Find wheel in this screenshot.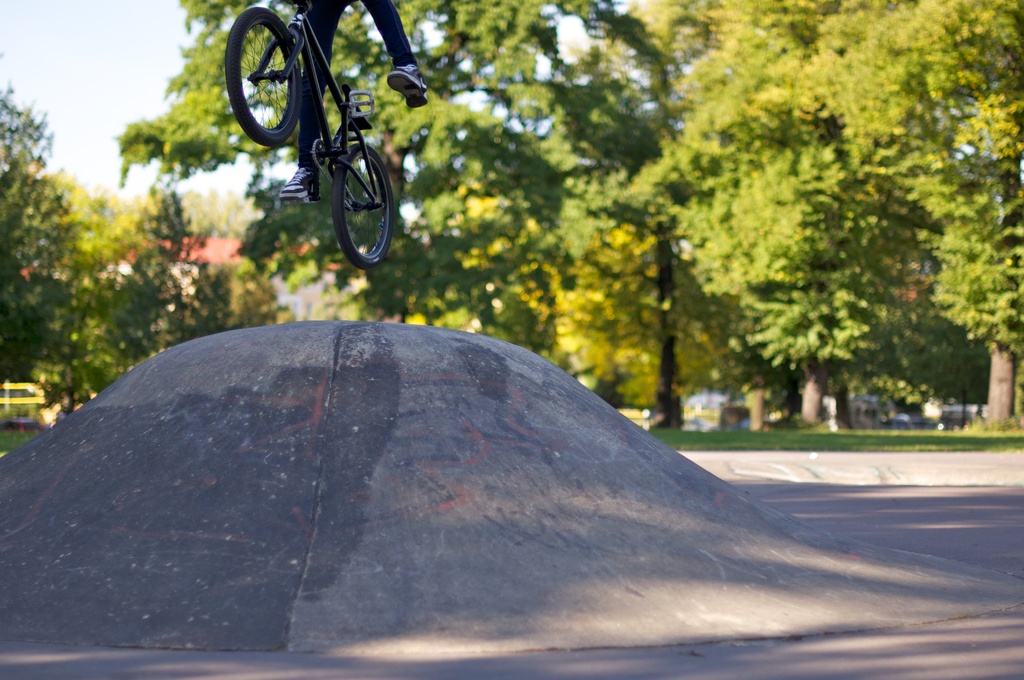
The bounding box for wheel is locate(309, 136, 329, 173).
